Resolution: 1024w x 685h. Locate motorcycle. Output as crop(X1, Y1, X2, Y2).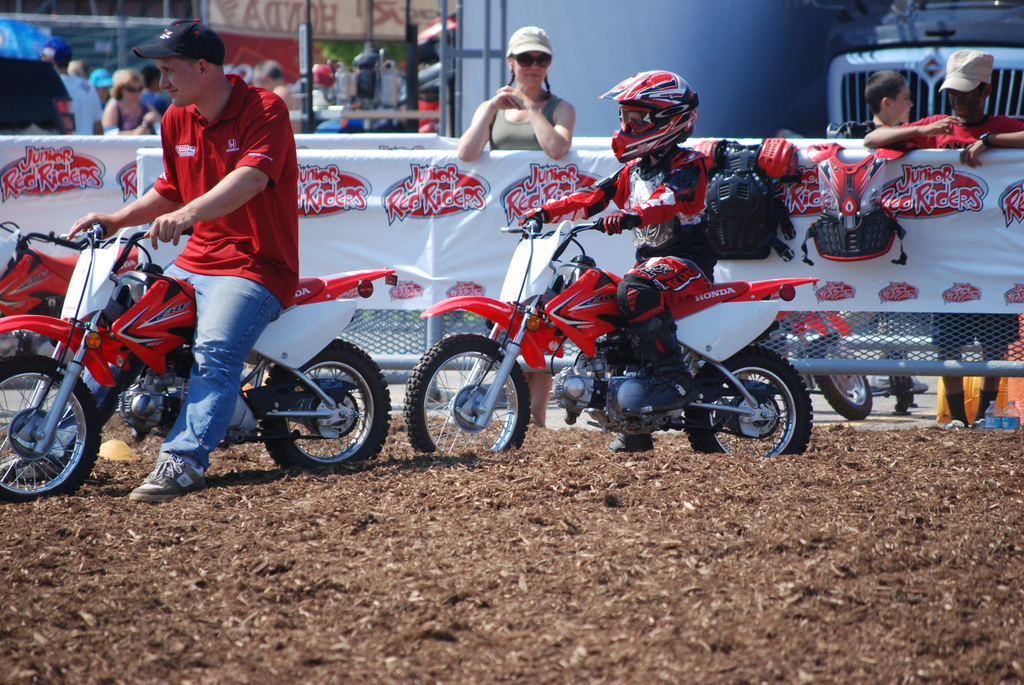
crop(400, 201, 822, 466).
